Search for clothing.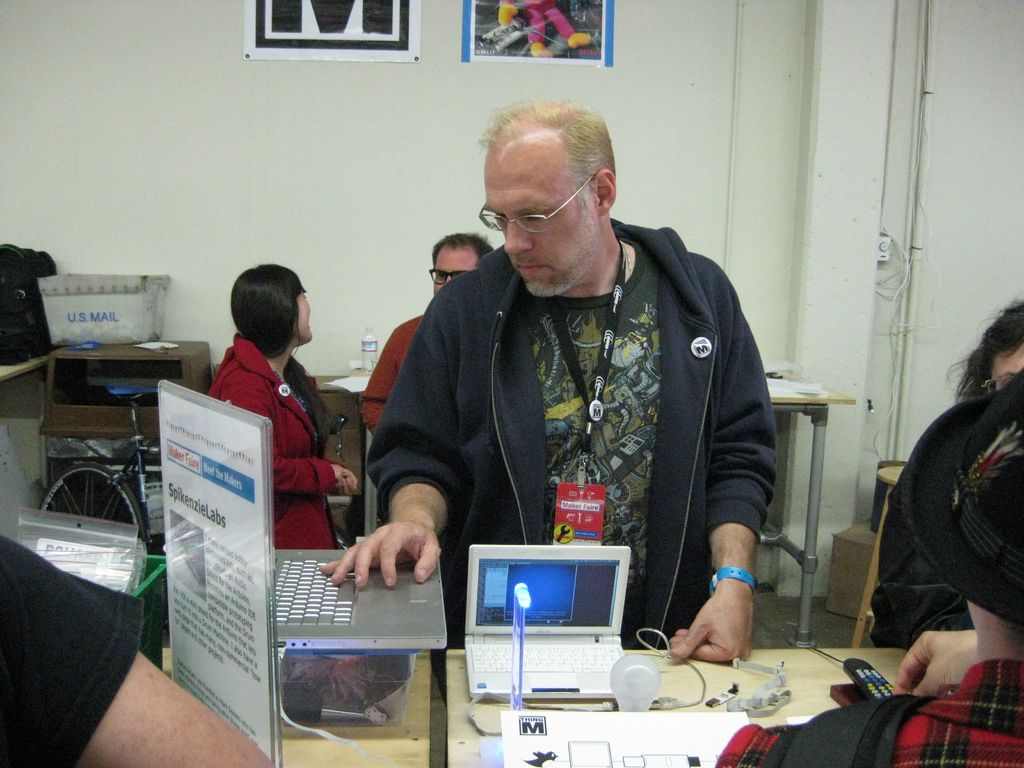
Found at l=369, t=230, r=774, b=651.
